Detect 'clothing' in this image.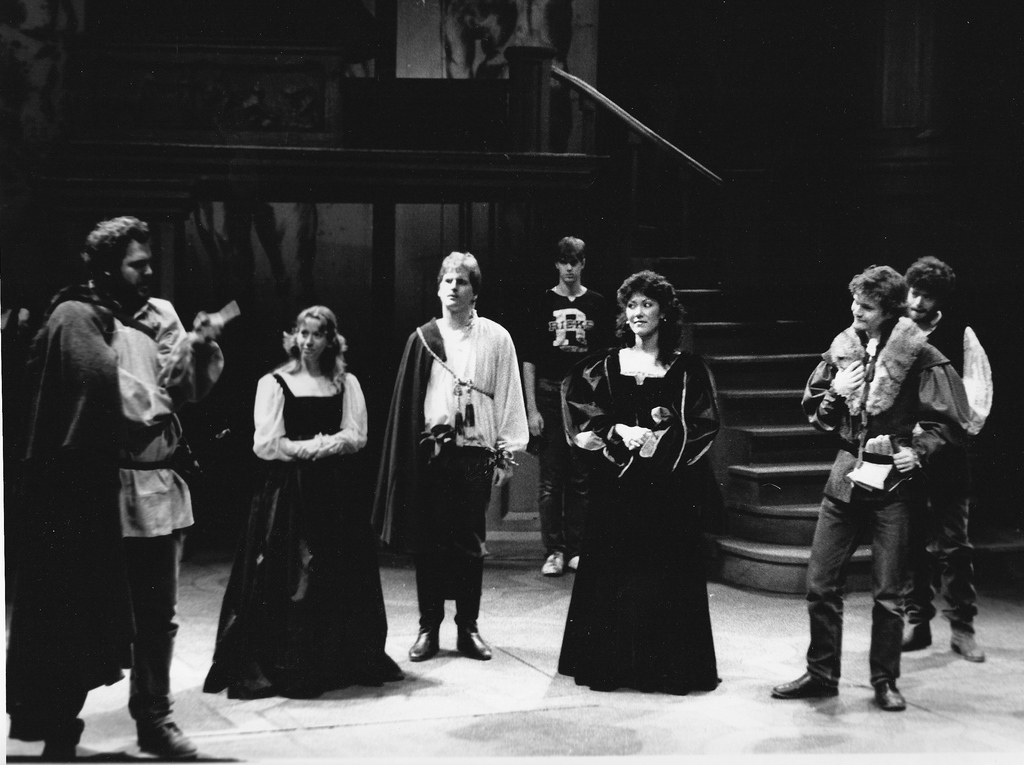
Detection: region(796, 318, 977, 687).
